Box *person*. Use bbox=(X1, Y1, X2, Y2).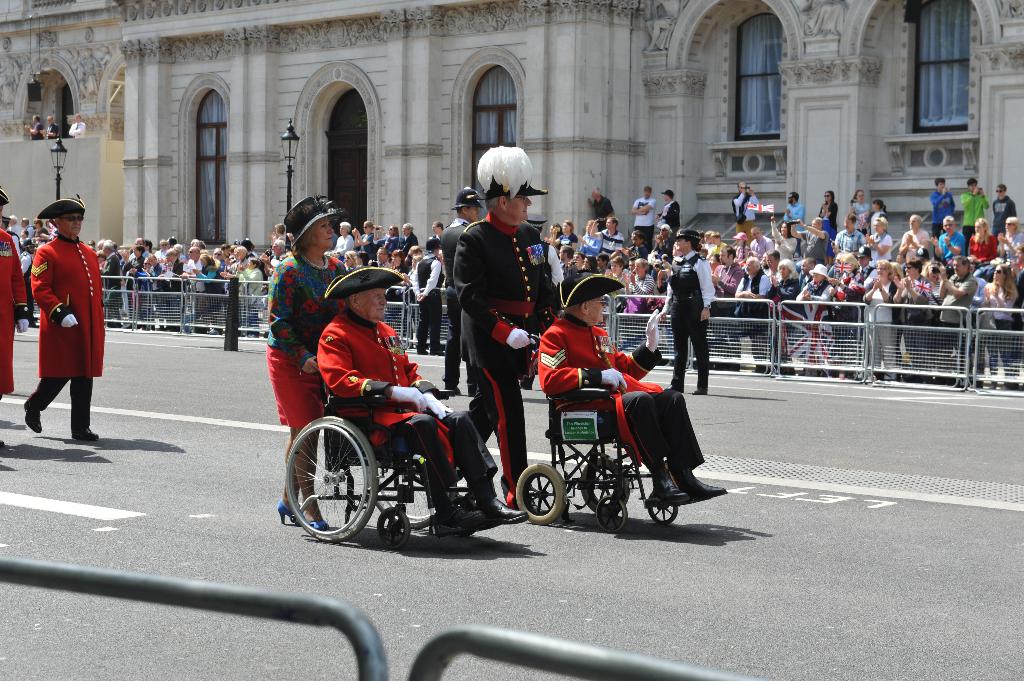
bbox=(187, 237, 202, 249).
